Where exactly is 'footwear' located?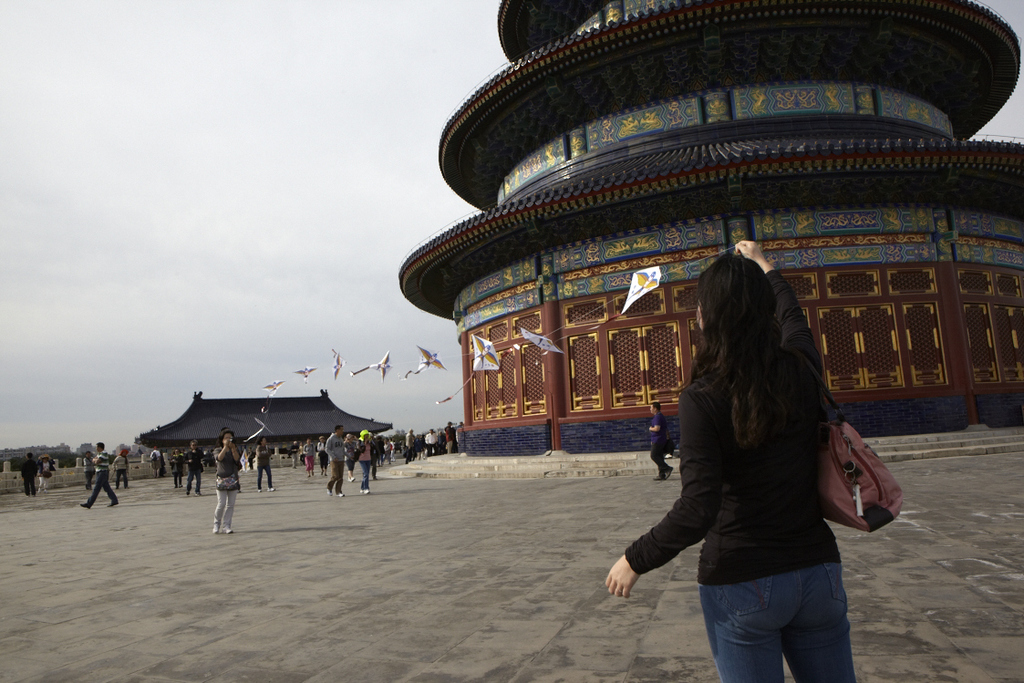
Its bounding box is bbox=(367, 490, 372, 498).
